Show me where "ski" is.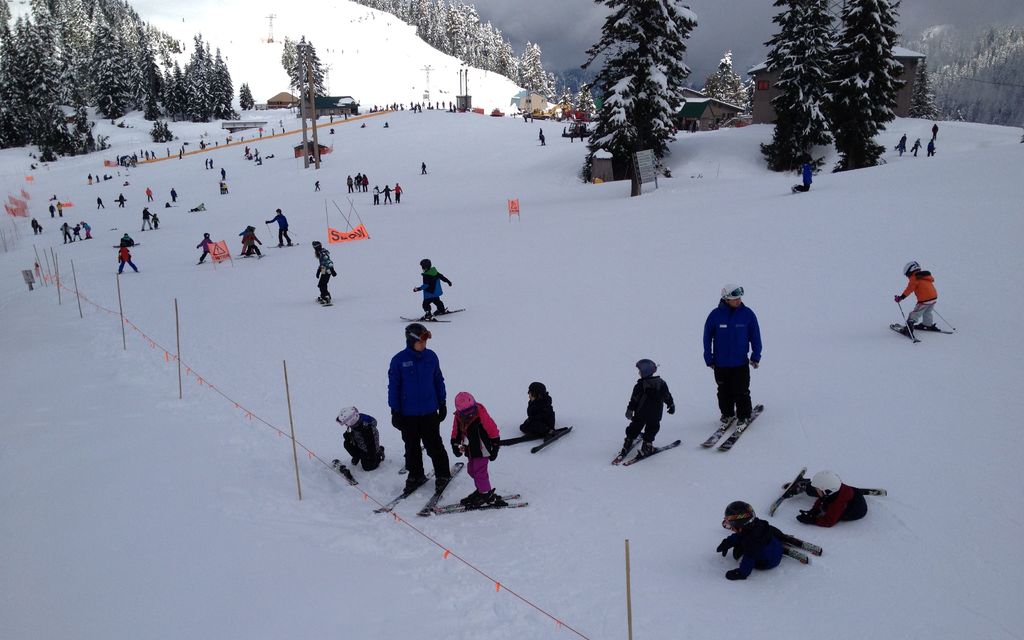
"ski" is at (x1=765, y1=459, x2=810, y2=517).
